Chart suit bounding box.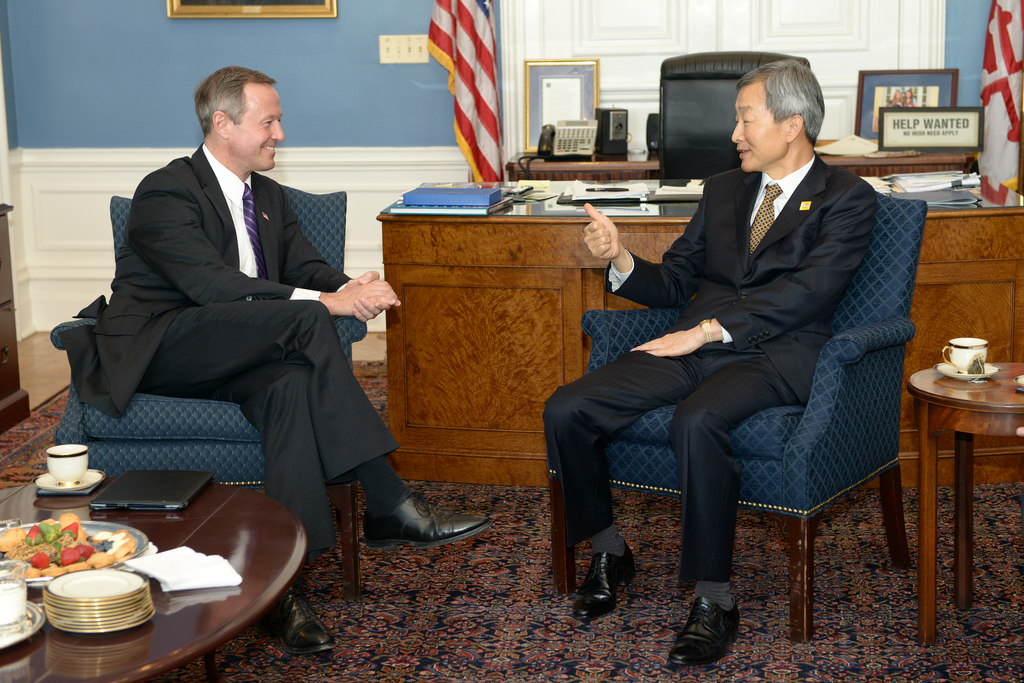
Charted: 58 109 415 552.
